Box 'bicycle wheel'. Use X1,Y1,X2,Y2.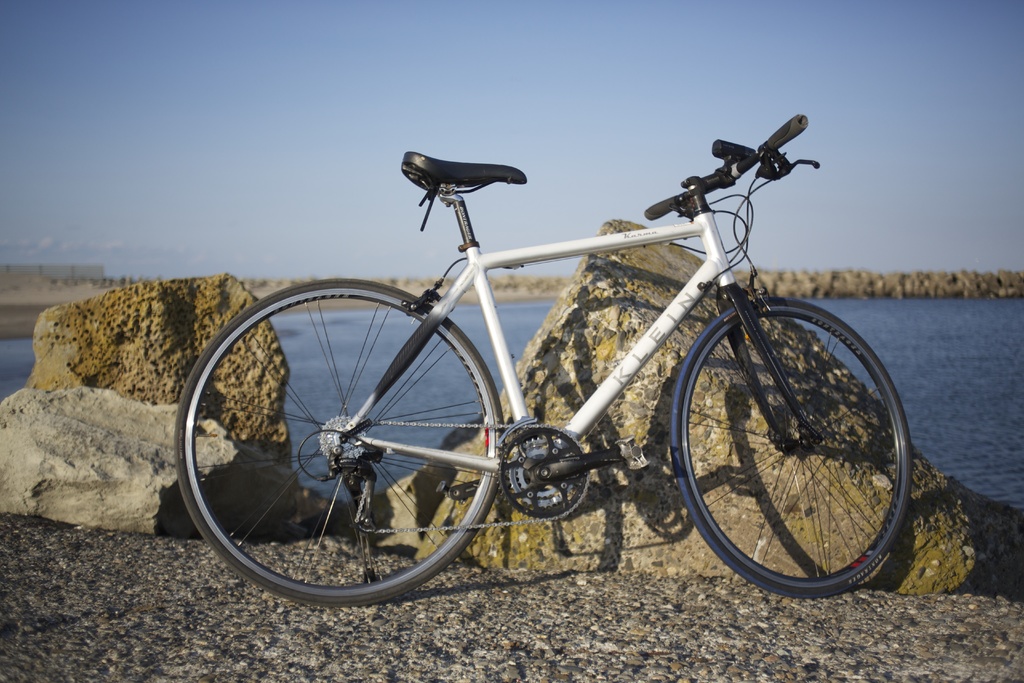
670,297,910,593.
